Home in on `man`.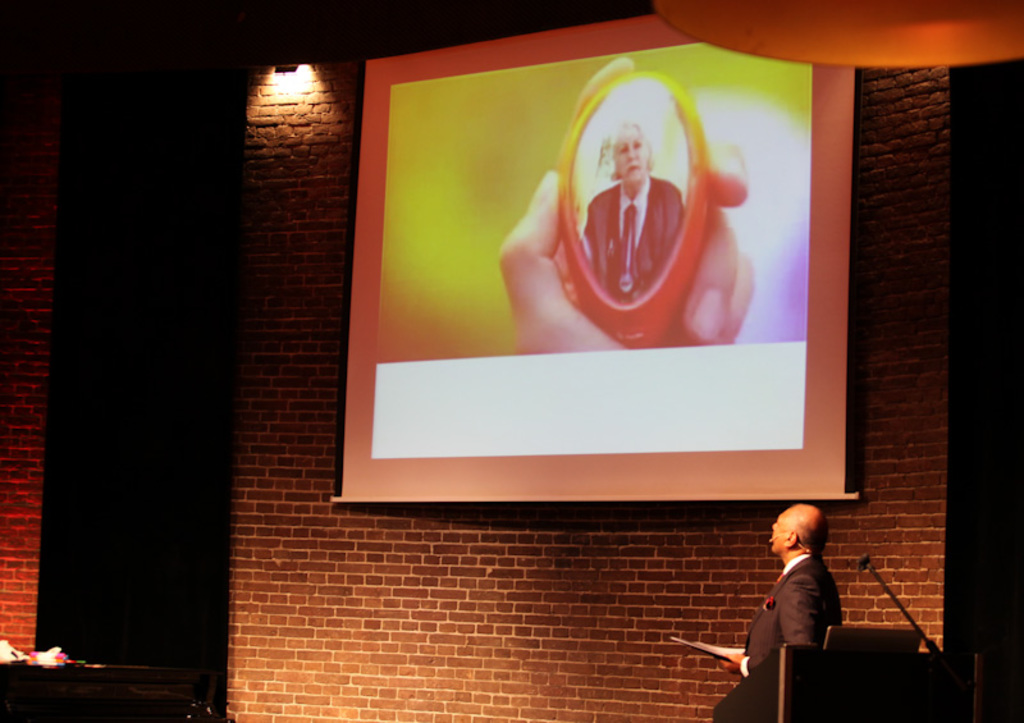
Homed in at <box>573,102,687,305</box>.
